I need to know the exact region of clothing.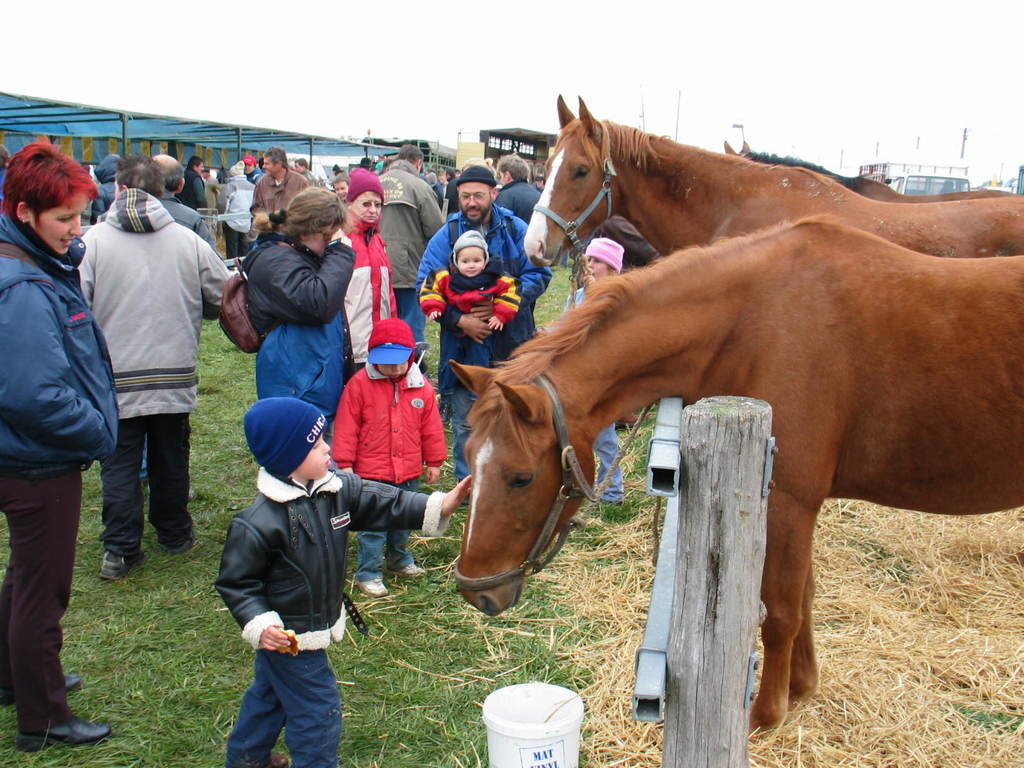
Region: box(76, 158, 212, 569).
